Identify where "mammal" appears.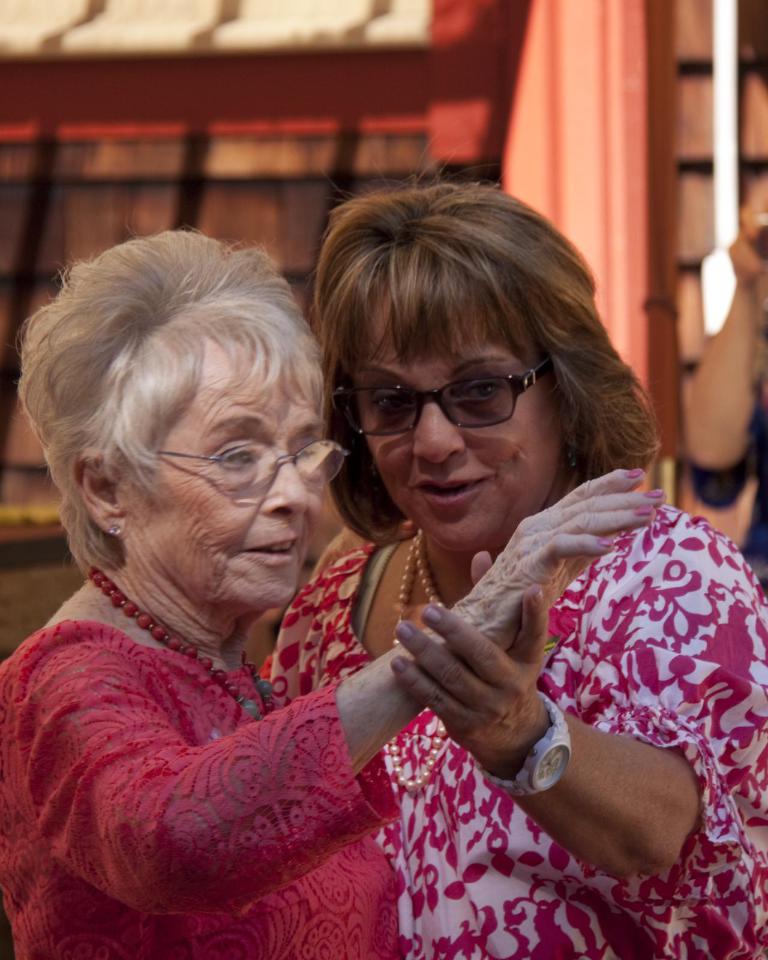
Appears at (left=0, top=218, right=666, bottom=959).
